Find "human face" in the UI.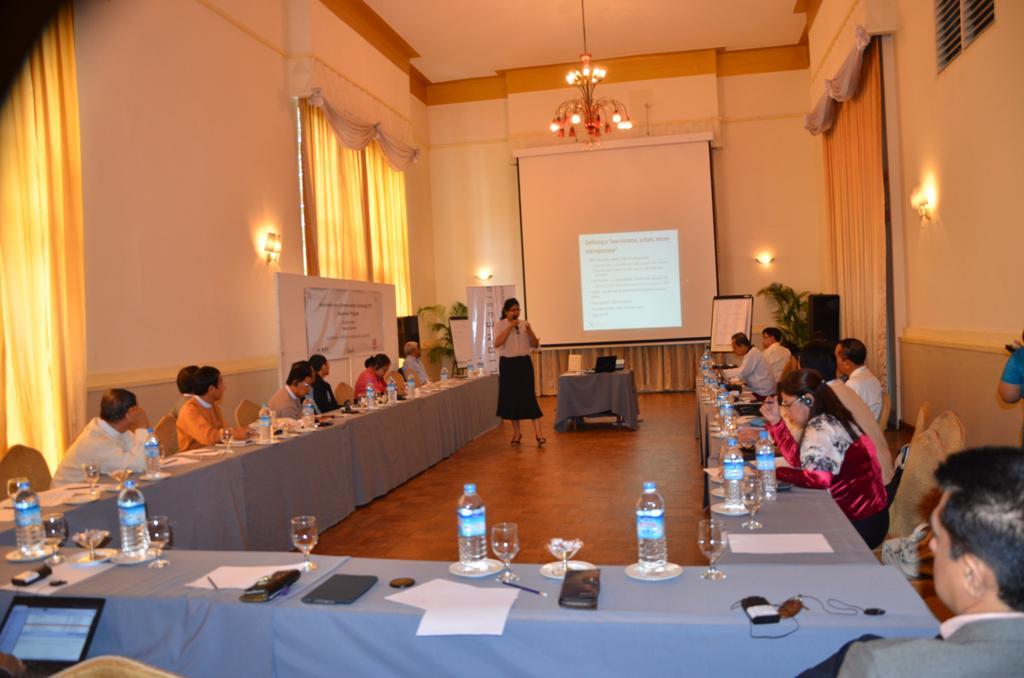
UI element at detection(927, 492, 957, 605).
